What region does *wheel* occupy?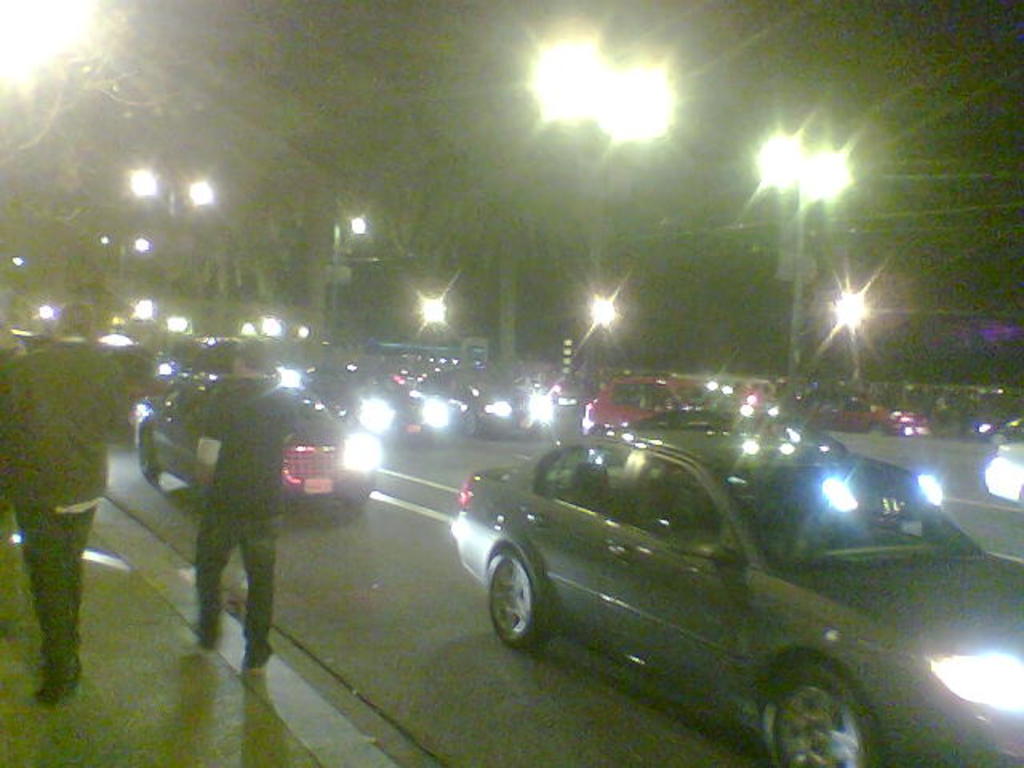
(136, 427, 157, 480).
